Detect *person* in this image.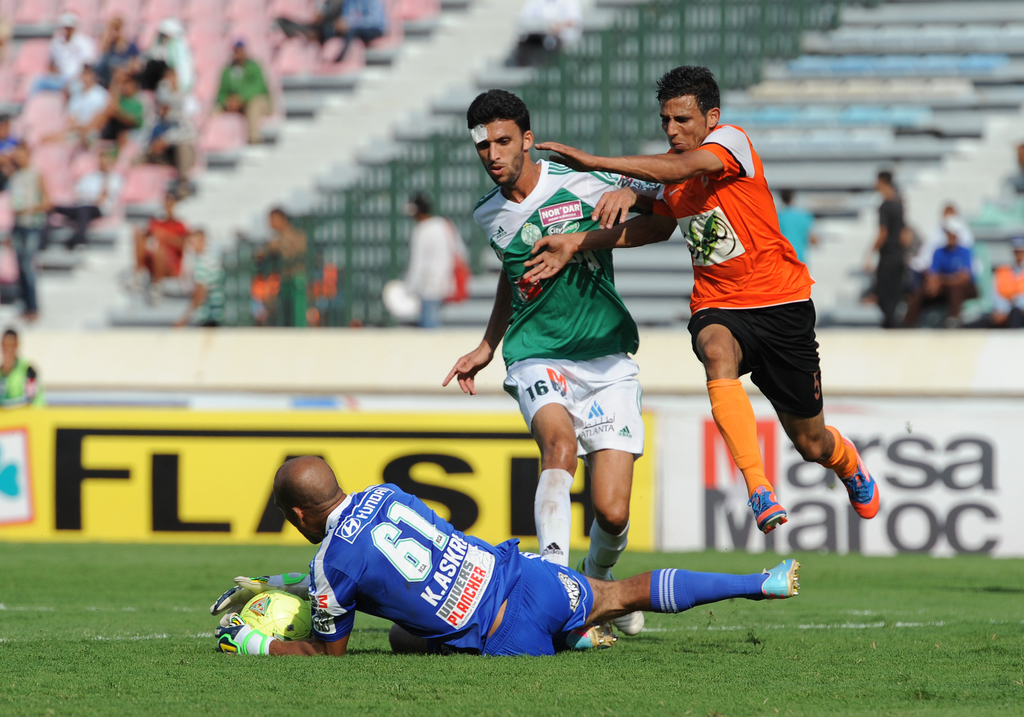
Detection: [left=984, top=237, right=1023, bottom=326].
